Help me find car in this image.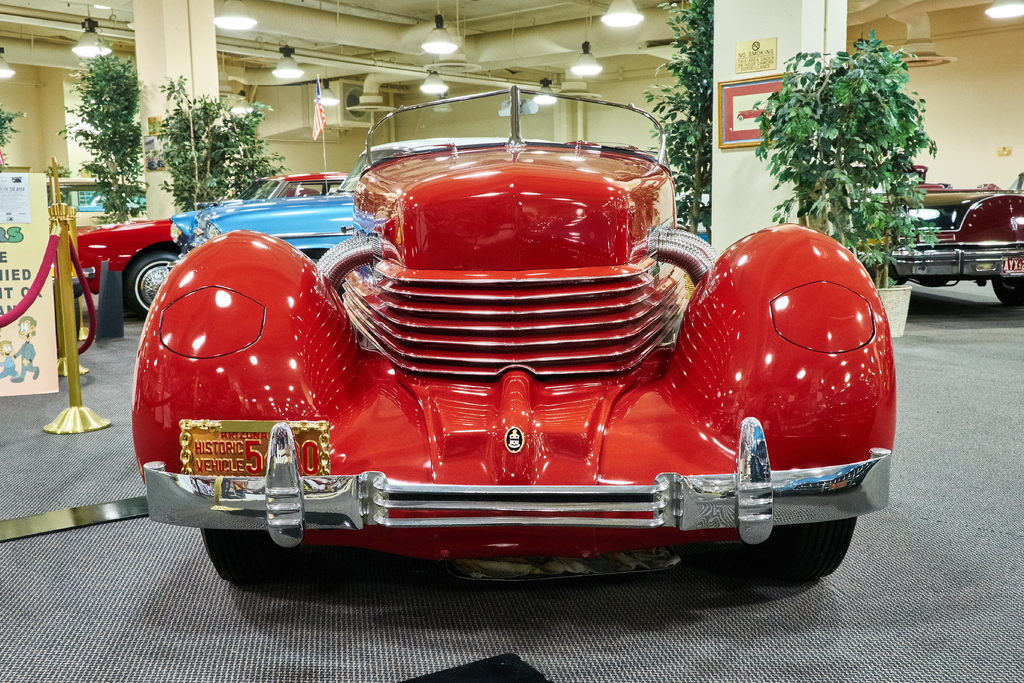
Found it: <box>127,80,900,588</box>.
